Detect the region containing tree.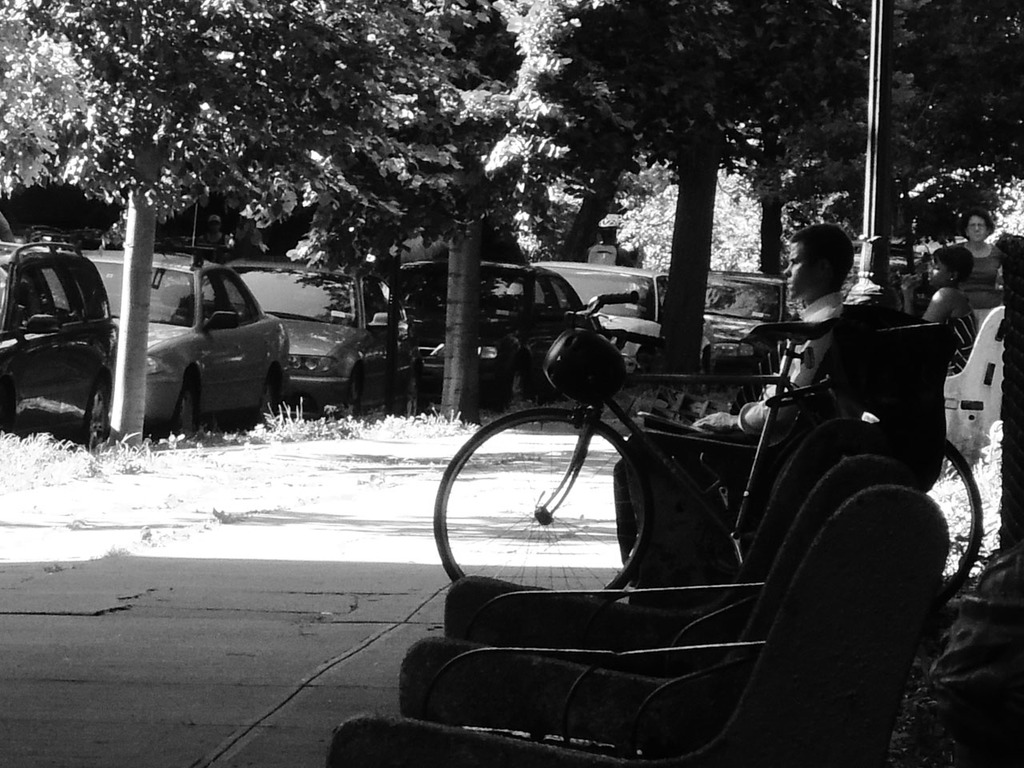
<box>648,0,888,376</box>.
